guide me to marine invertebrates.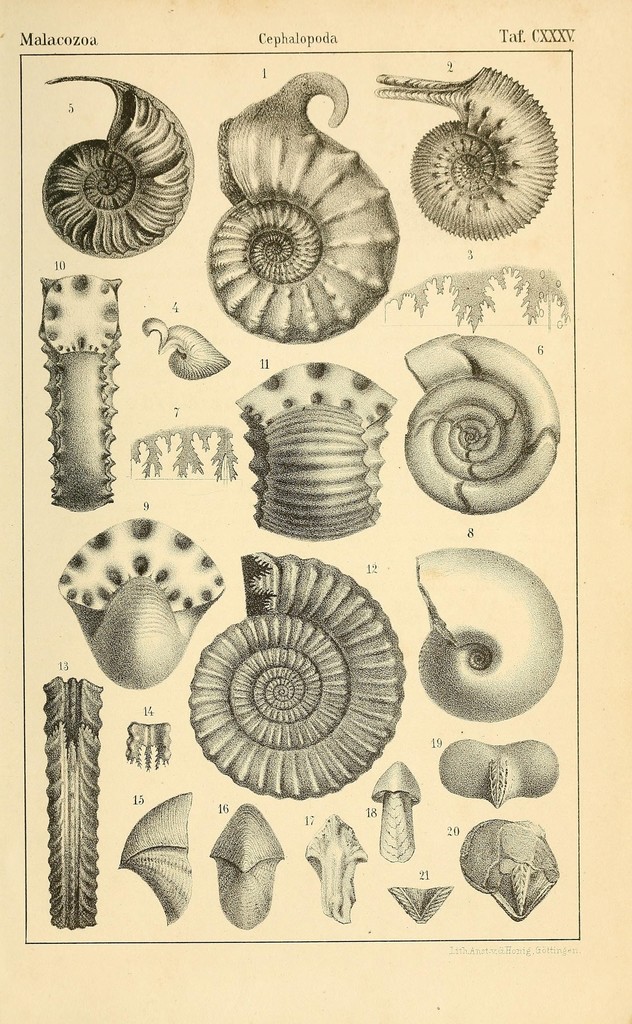
Guidance: detection(388, 870, 467, 931).
